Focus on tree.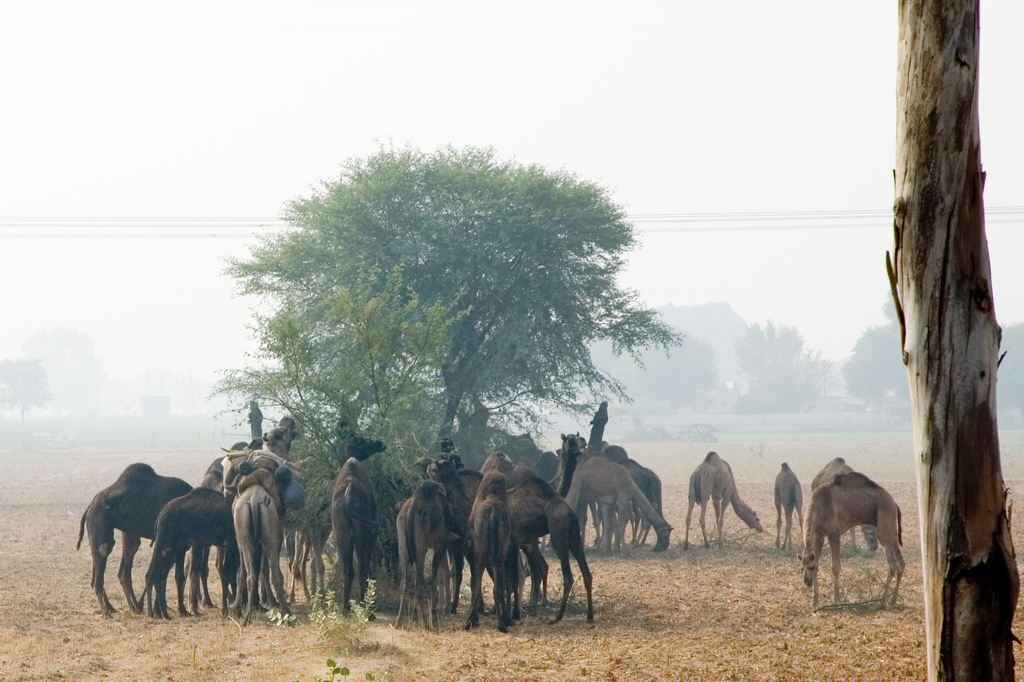
Focused at (left=212, top=278, right=479, bottom=556).
